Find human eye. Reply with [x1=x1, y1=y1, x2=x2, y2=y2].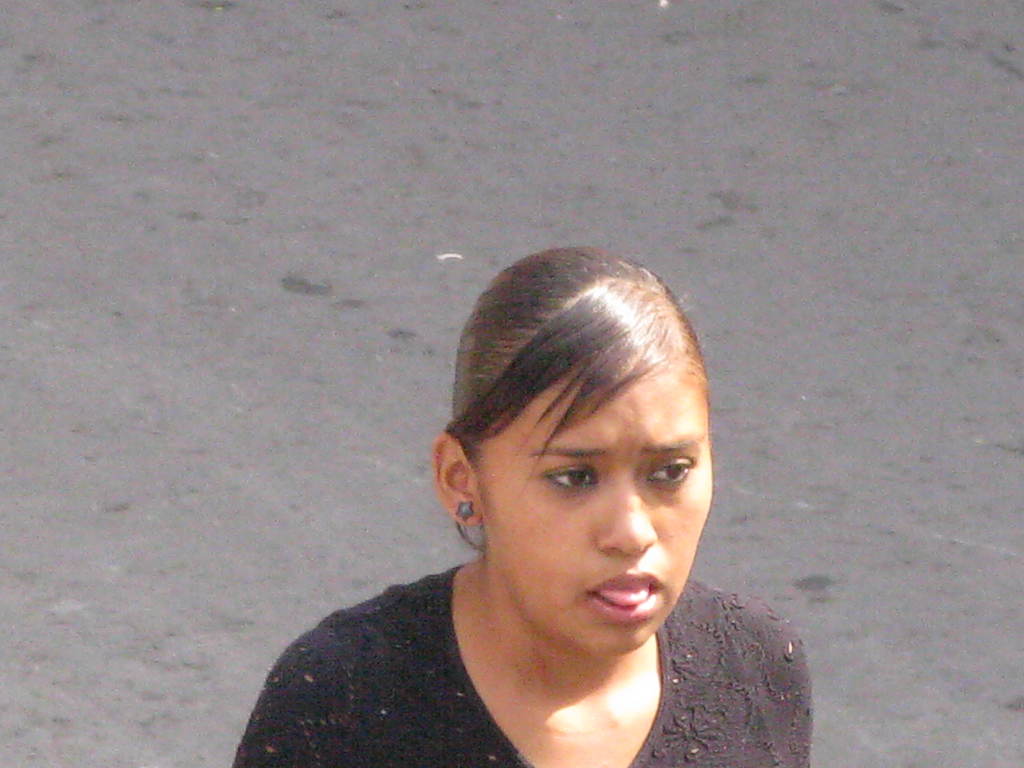
[x1=541, y1=458, x2=601, y2=497].
